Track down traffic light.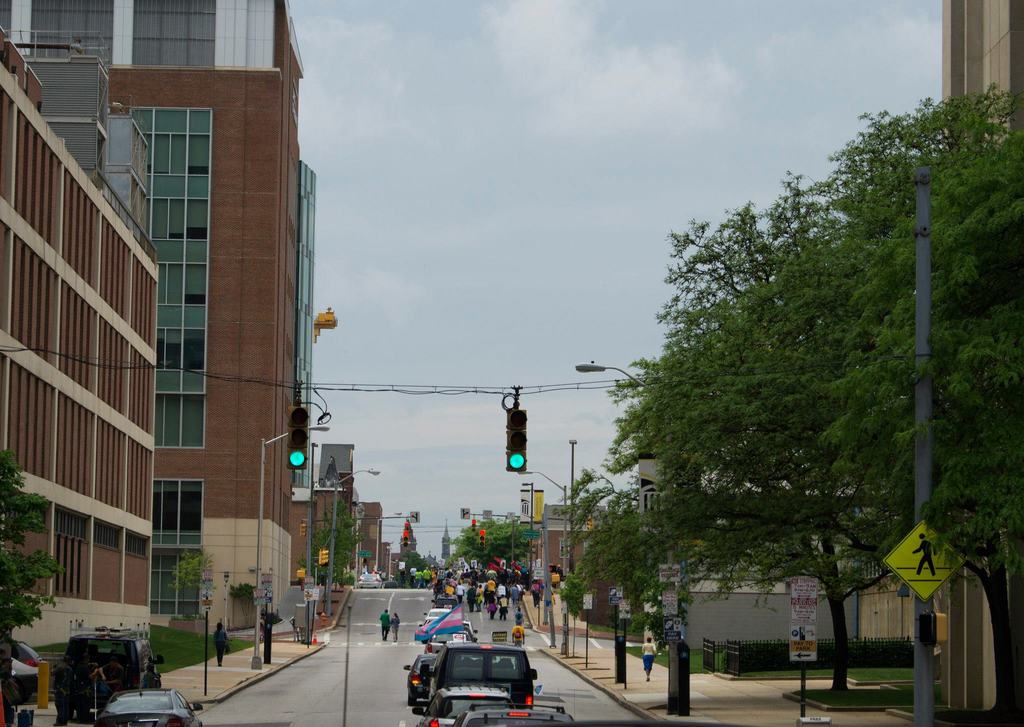
Tracked to {"x1": 403, "y1": 533, "x2": 408, "y2": 548}.
